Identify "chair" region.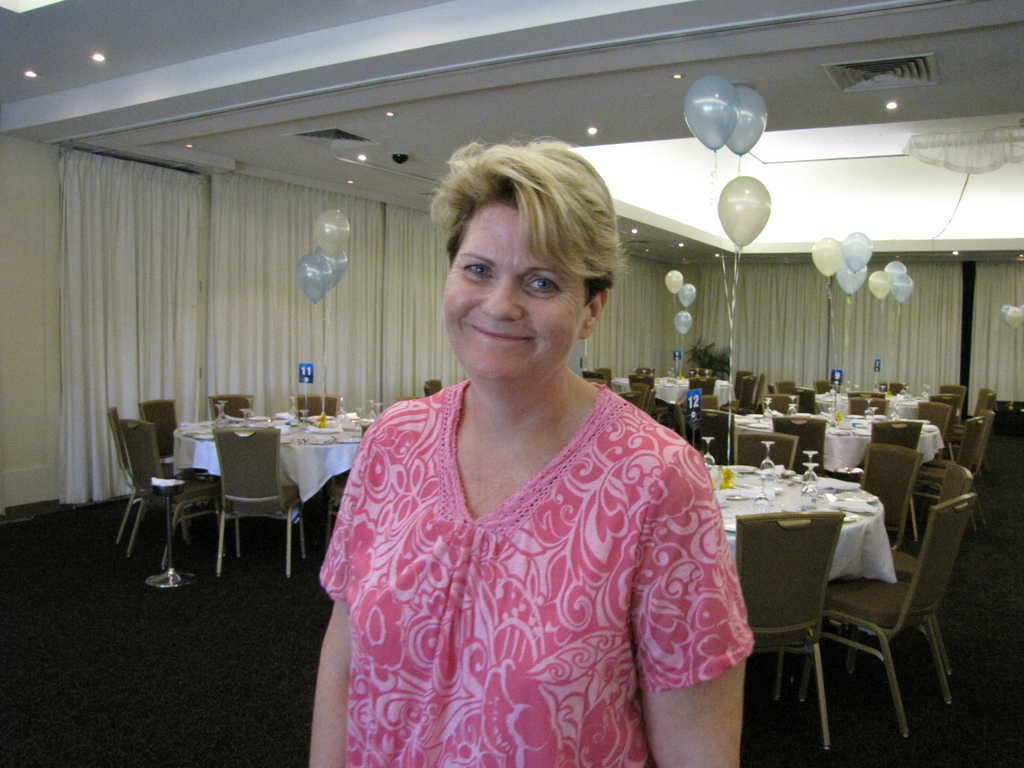
Region: bbox=[104, 404, 139, 549].
